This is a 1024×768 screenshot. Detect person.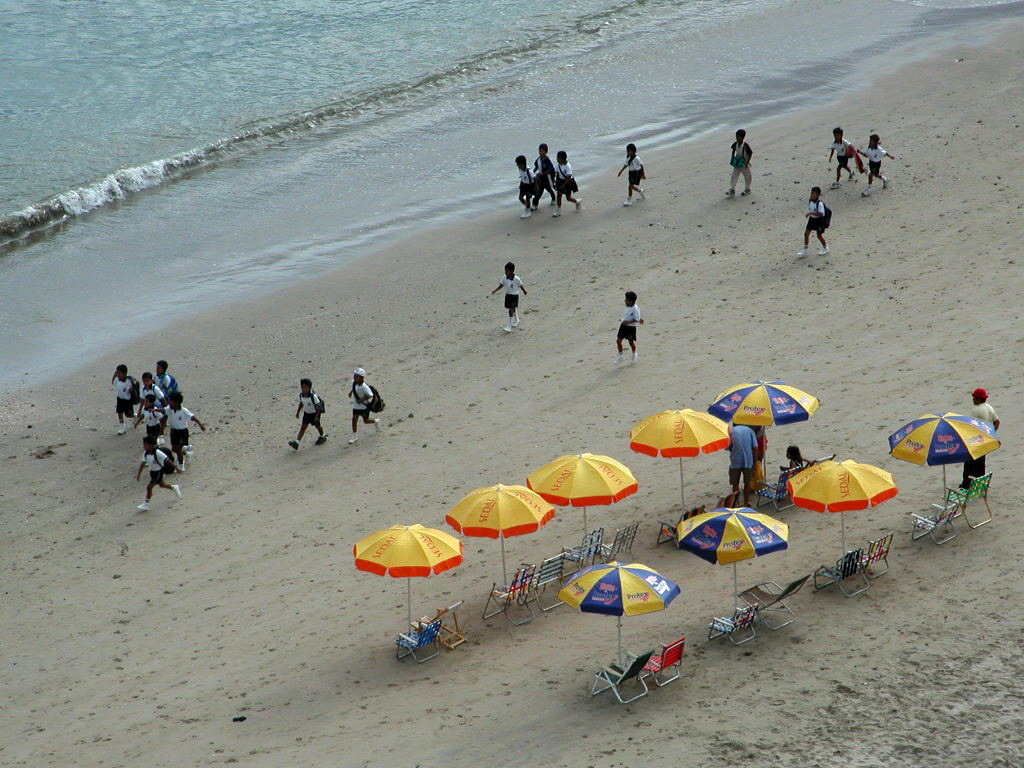
[828,126,865,188].
